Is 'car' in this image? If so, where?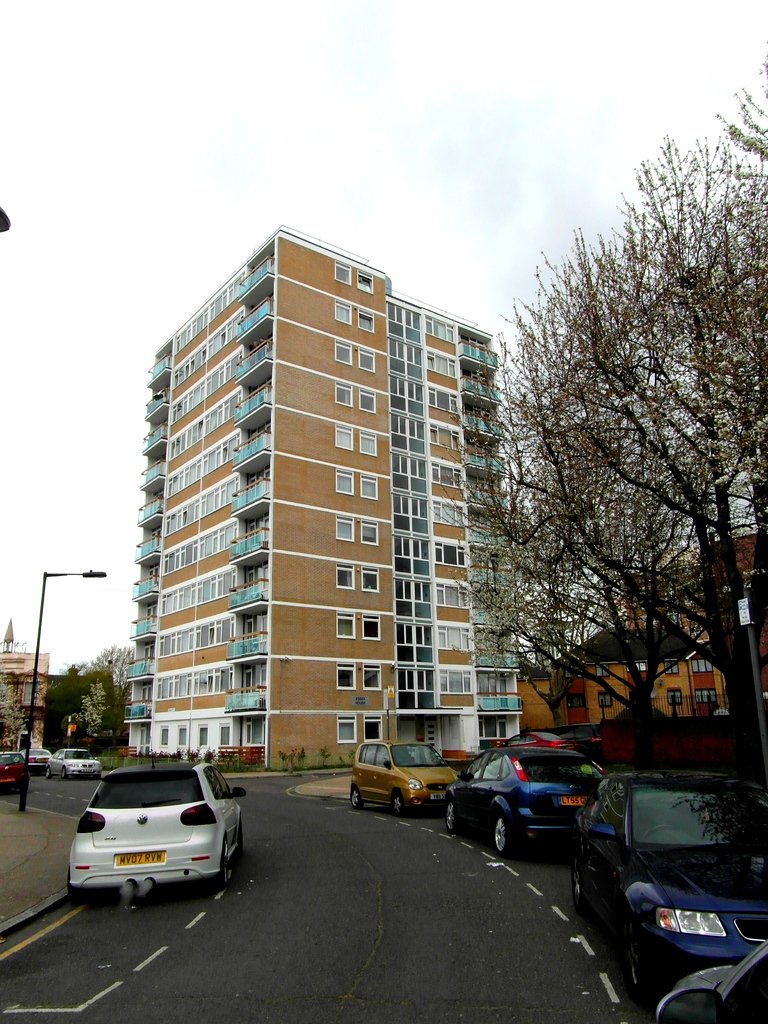
Yes, at [0,749,23,791].
